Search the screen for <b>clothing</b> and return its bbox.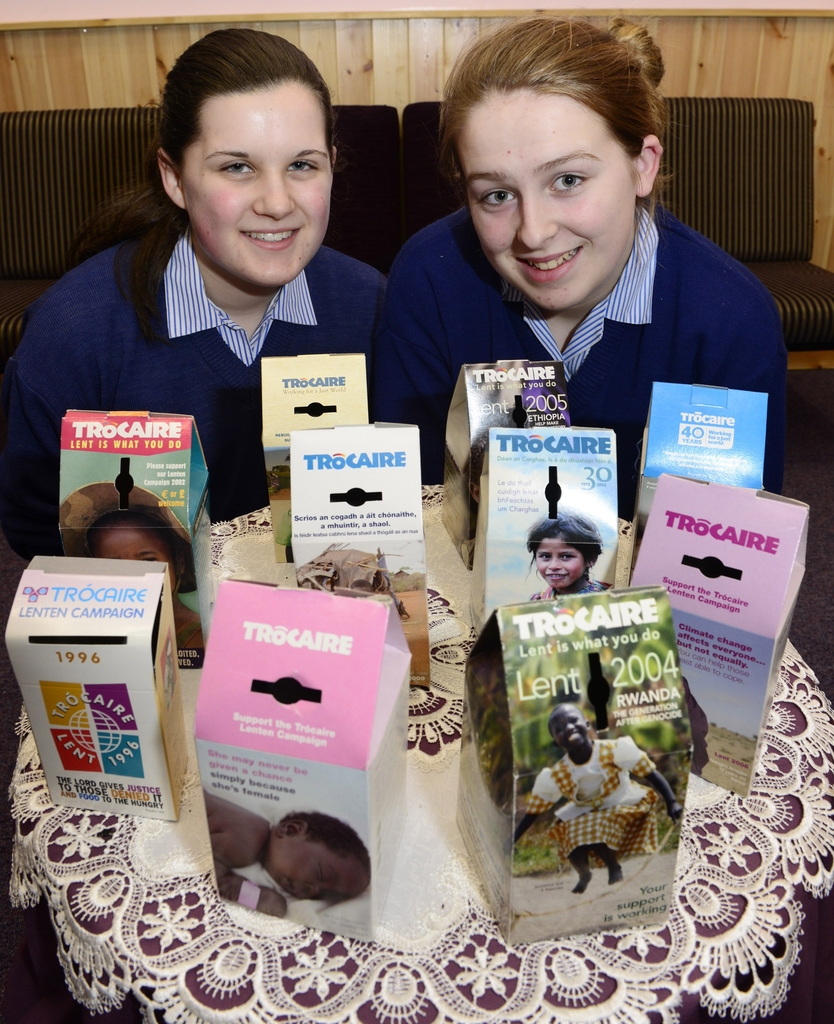
Found: <box>527,207,670,392</box>.
